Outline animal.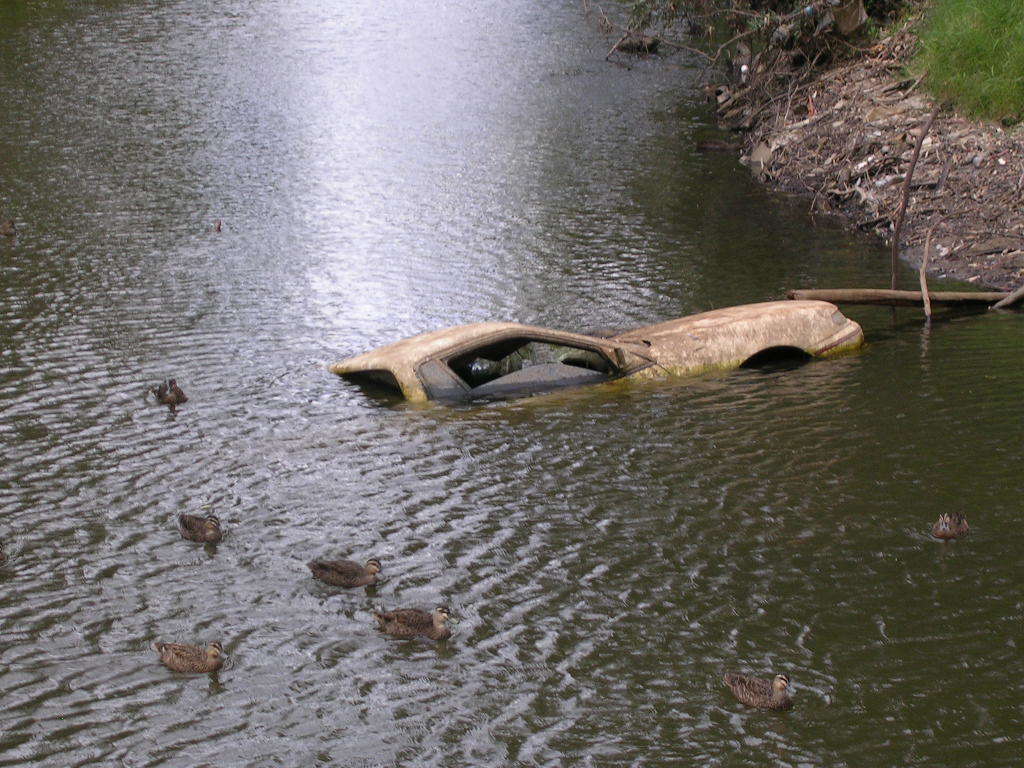
Outline: box(723, 671, 795, 709).
